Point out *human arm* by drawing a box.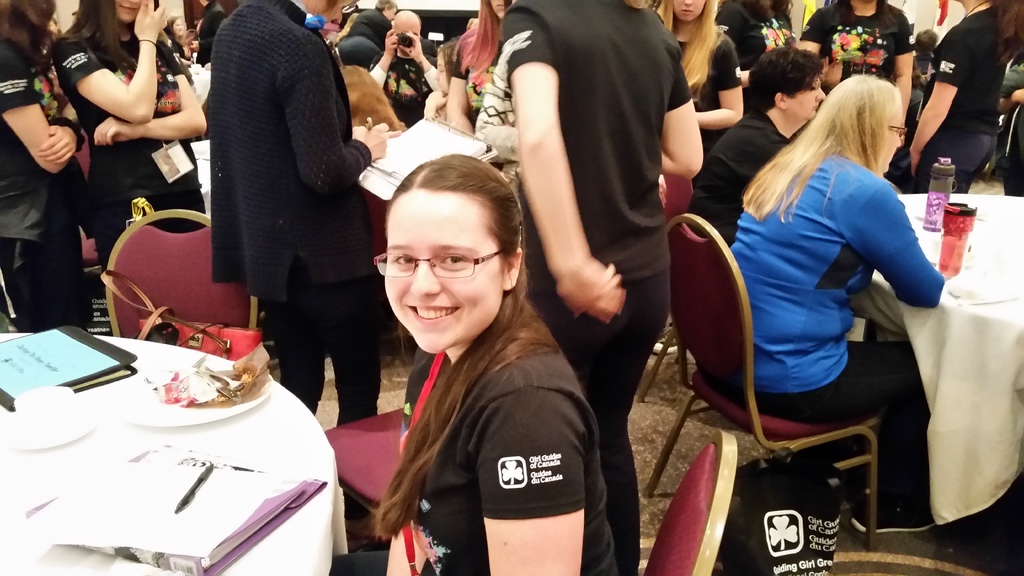
pyautogui.locateOnScreen(286, 37, 391, 200).
